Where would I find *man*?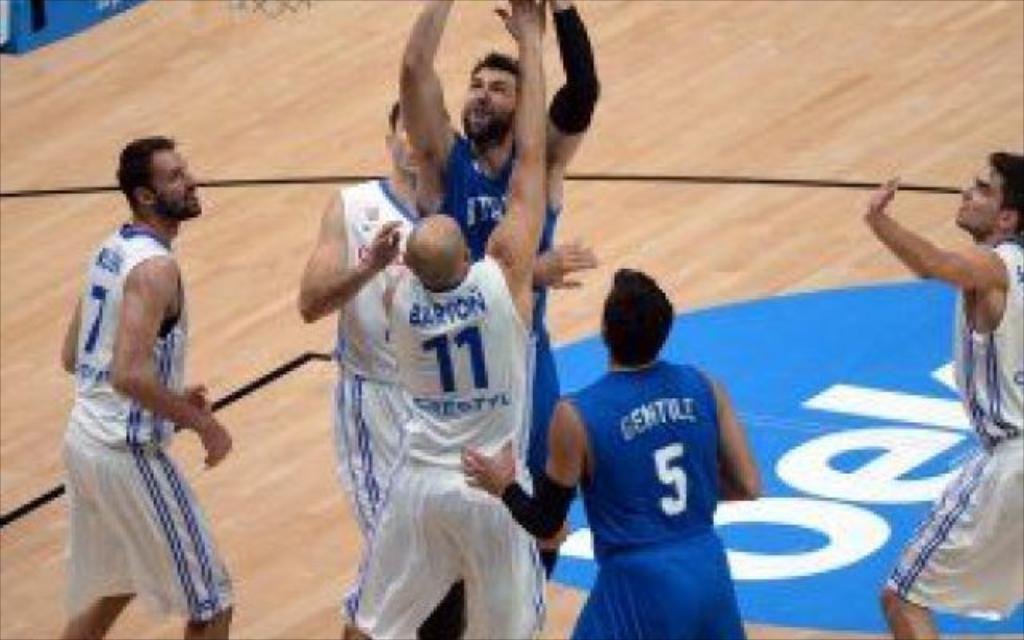
At {"left": 298, "top": 94, "right": 438, "bottom": 638}.
